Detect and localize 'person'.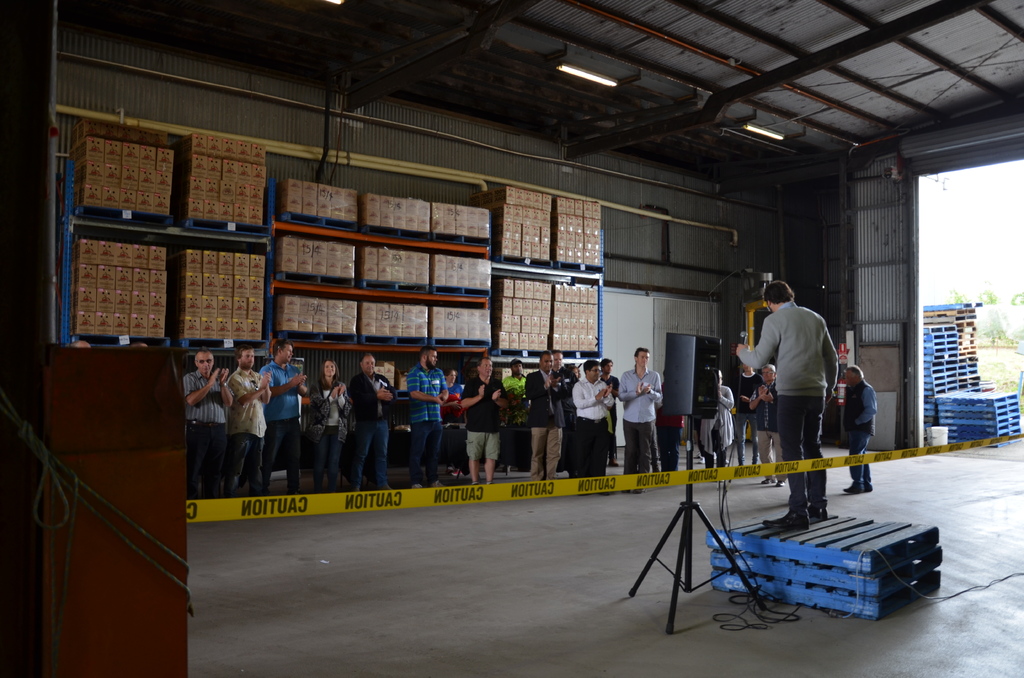
Localized at left=438, top=361, right=468, bottom=470.
